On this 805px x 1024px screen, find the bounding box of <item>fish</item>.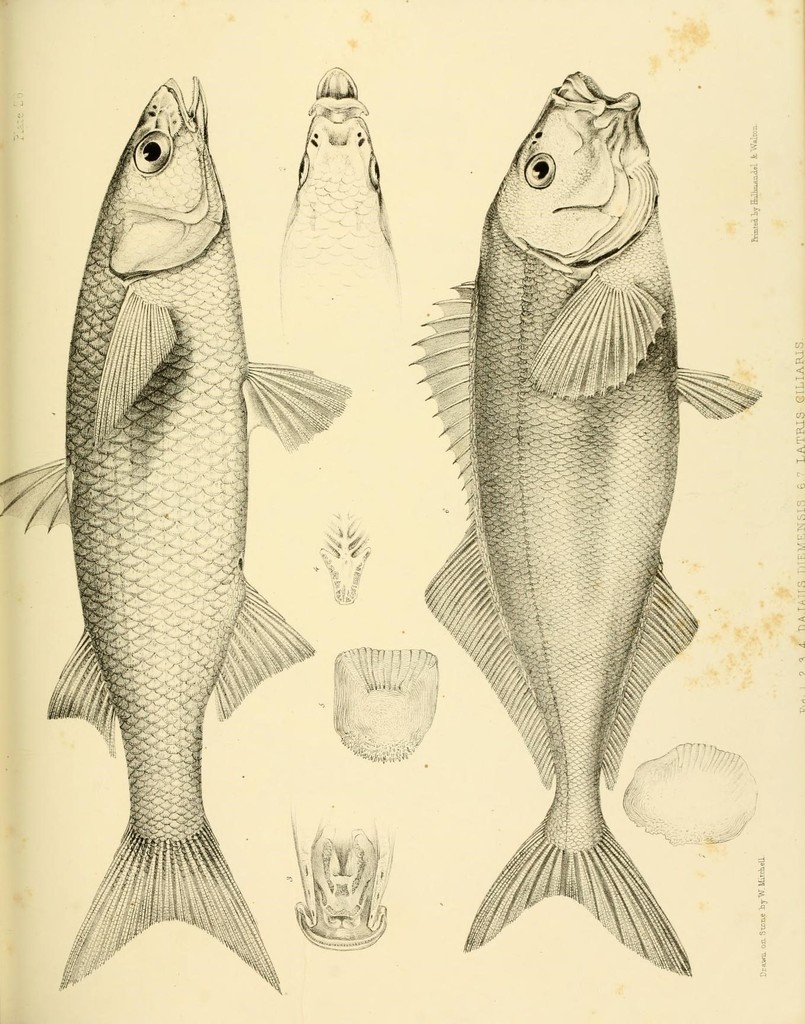
Bounding box: 277,64,419,369.
